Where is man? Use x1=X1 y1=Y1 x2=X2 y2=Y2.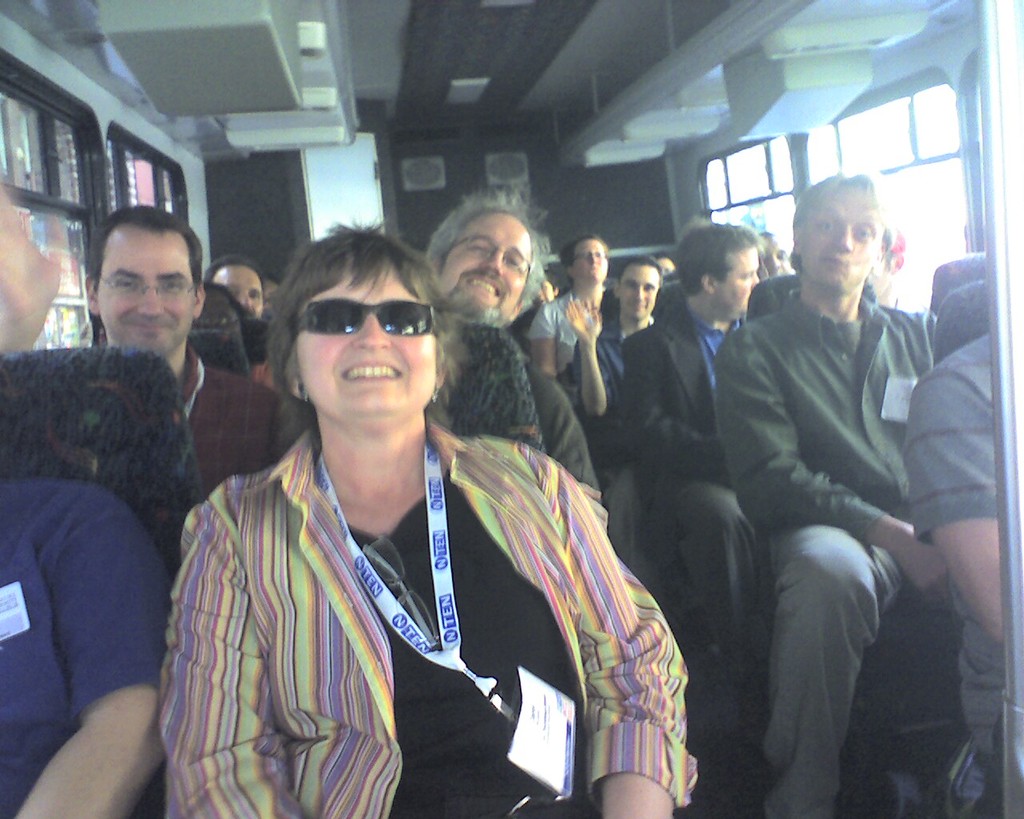
x1=719 y1=167 x2=950 y2=811.
